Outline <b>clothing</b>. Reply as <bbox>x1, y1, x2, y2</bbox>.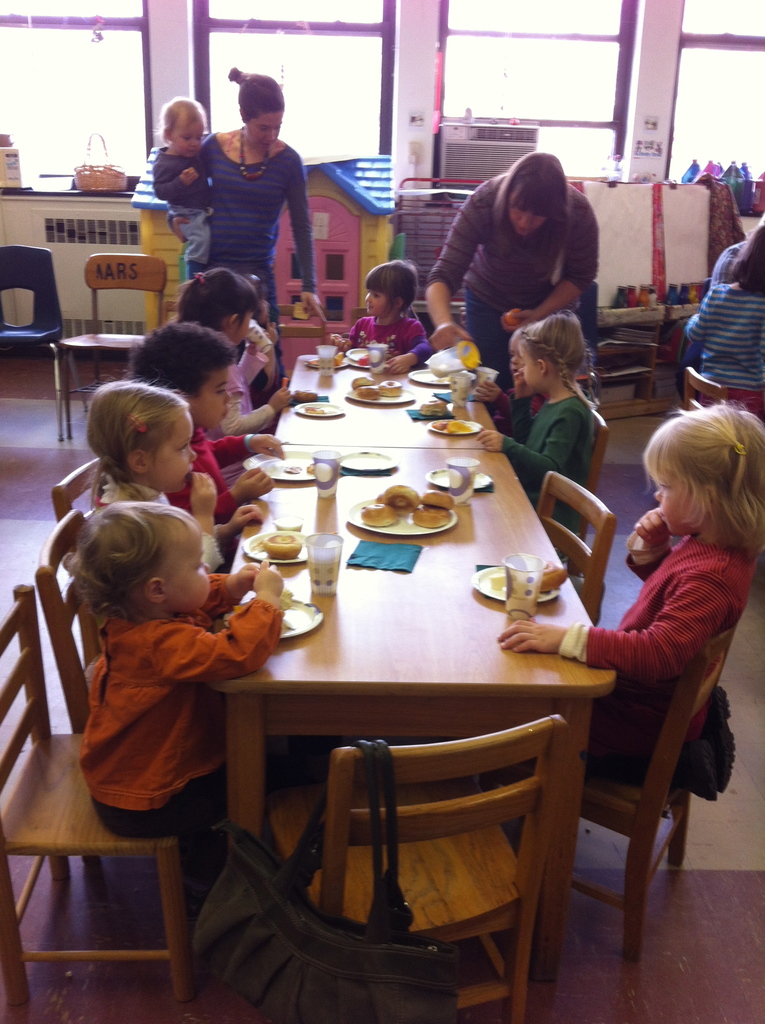
<bbox>192, 140, 320, 367</bbox>.
